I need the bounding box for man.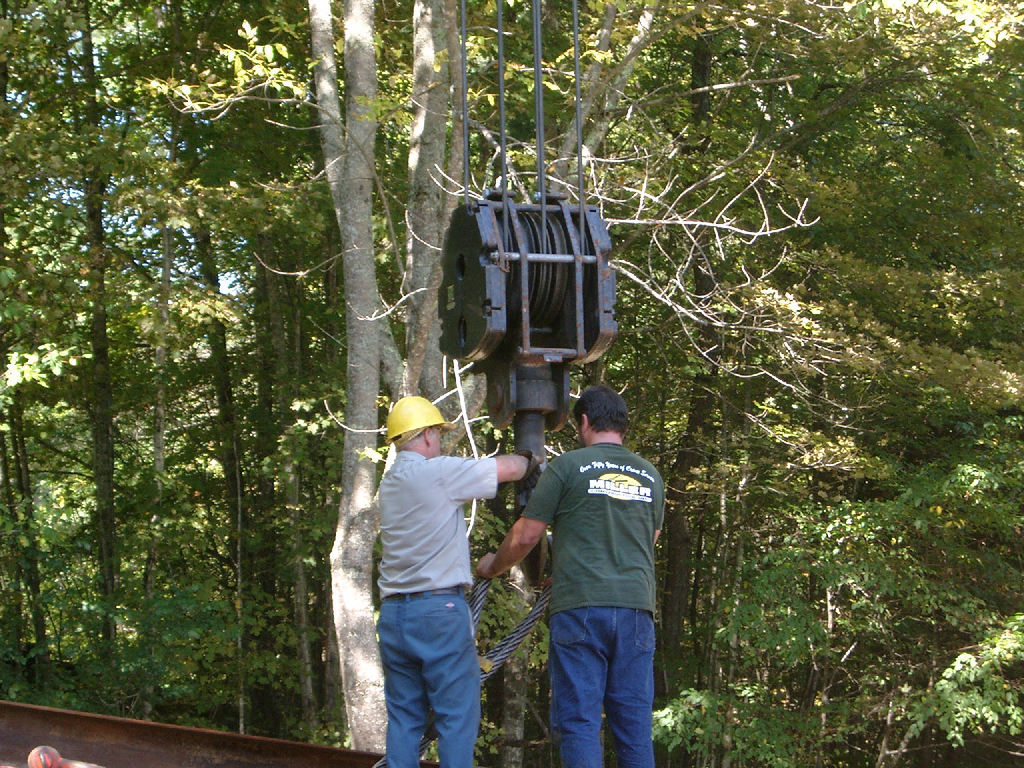
Here it is: box=[376, 389, 529, 767].
